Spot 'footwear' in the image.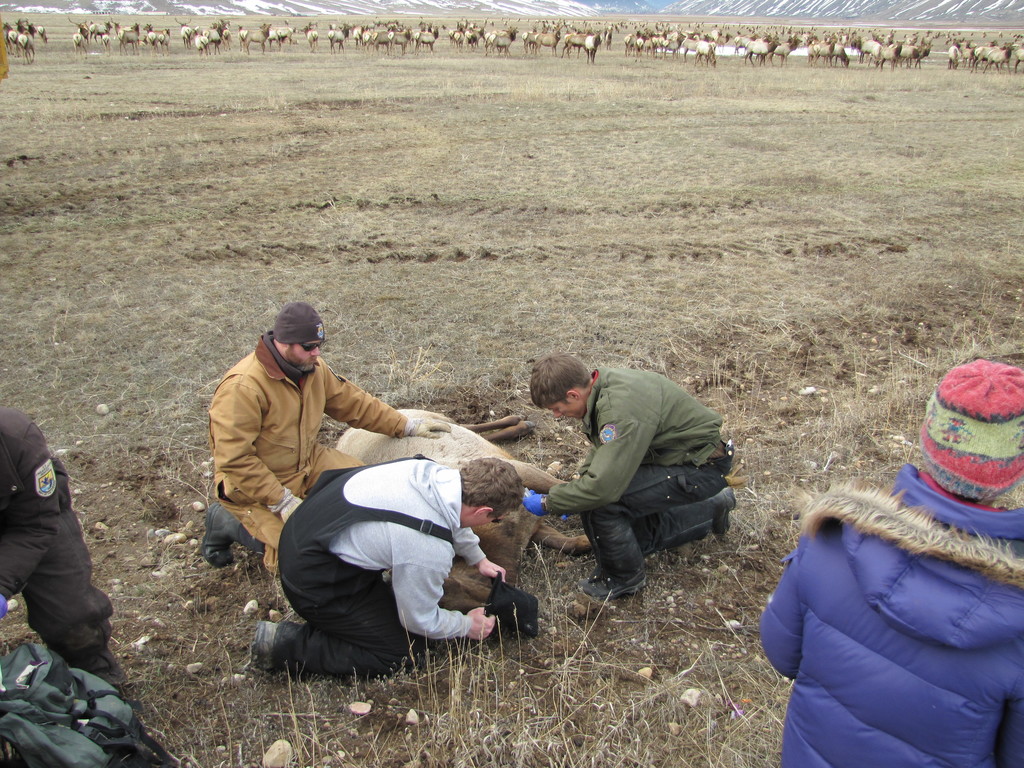
'footwear' found at (left=205, top=501, right=245, bottom=575).
